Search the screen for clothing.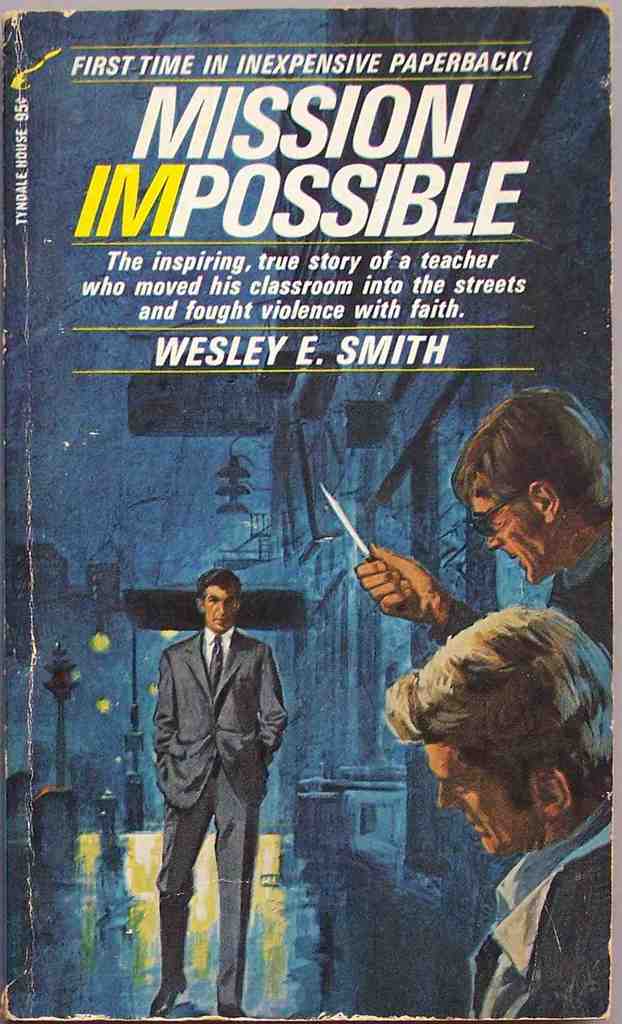
Found at <bbox>141, 572, 288, 986</bbox>.
